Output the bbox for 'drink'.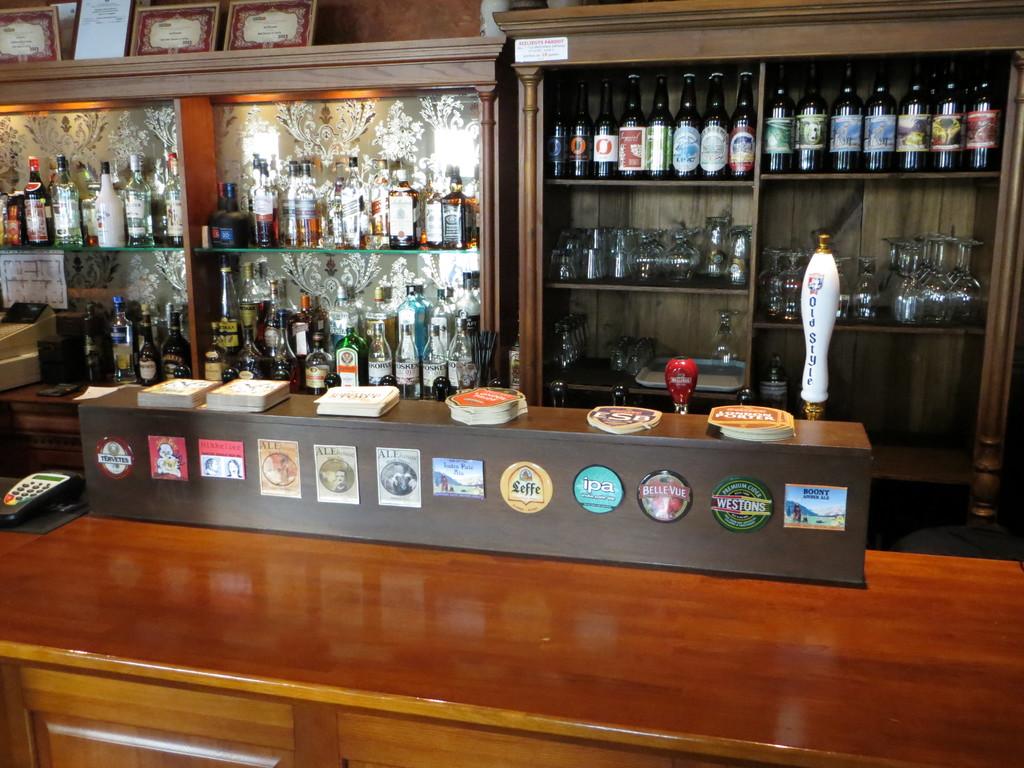
(861, 58, 901, 169).
